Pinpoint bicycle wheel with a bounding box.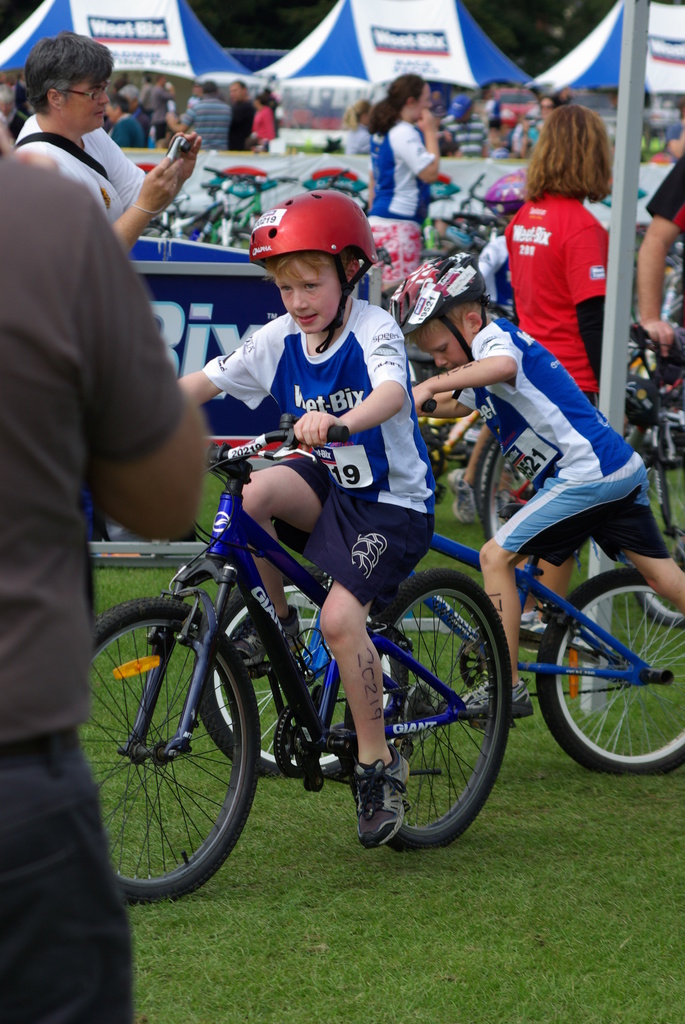
BBox(527, 564, 684, 772).
